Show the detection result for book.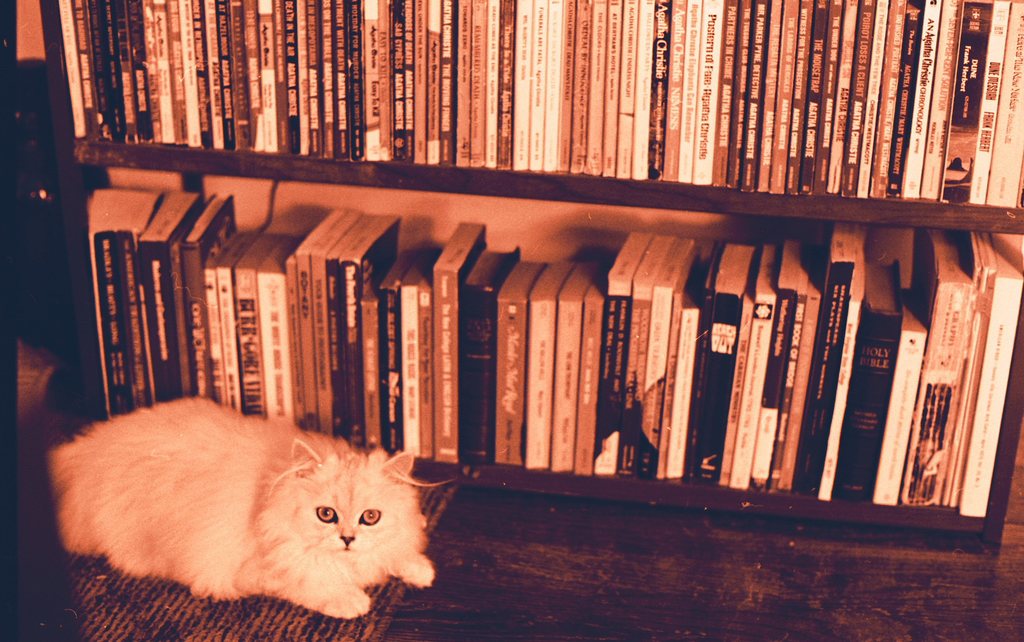
Rect(84, 173, 160, 420).
